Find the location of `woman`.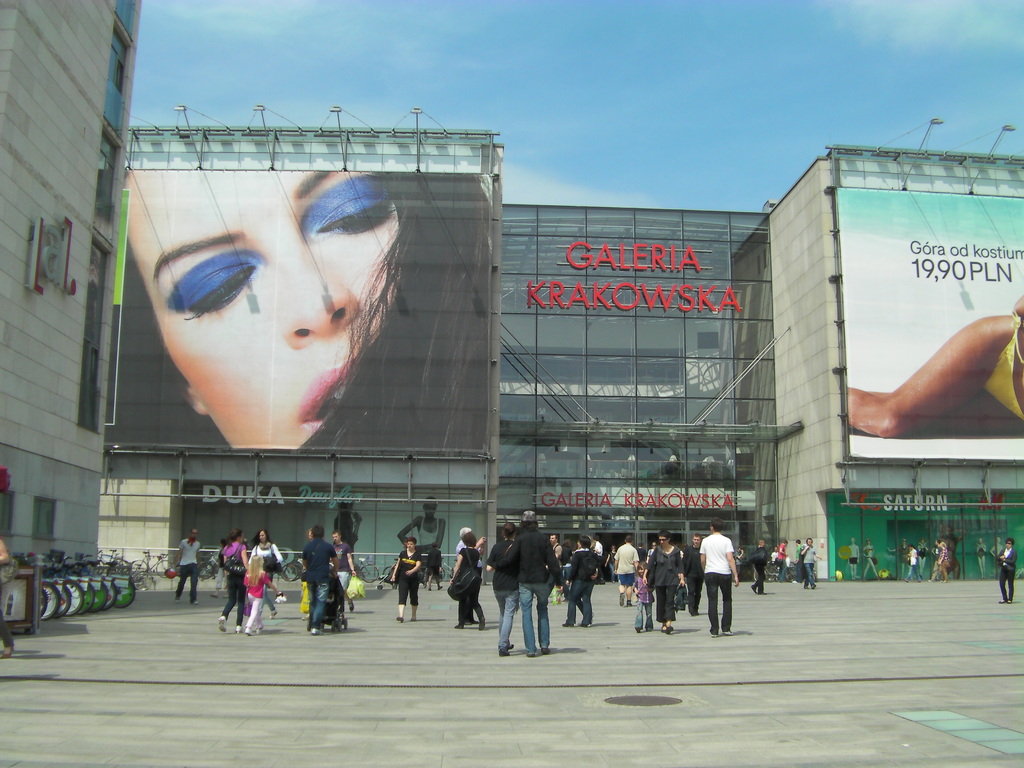
Location: <box>302,526,315,615</box>.
